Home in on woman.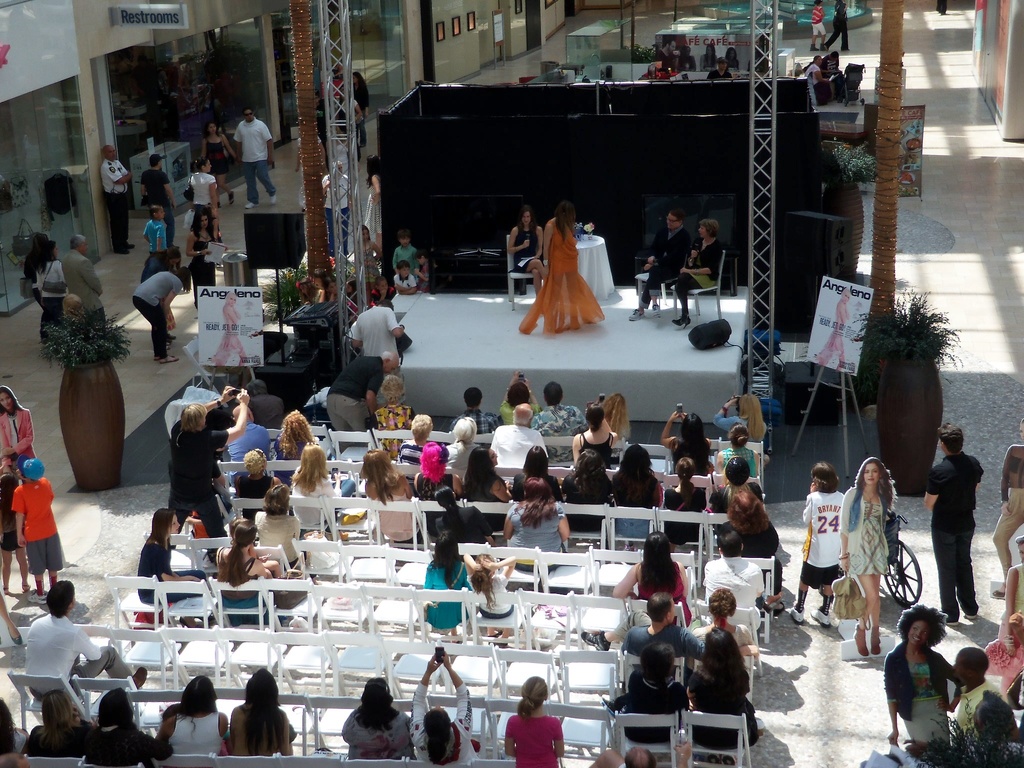
Homed in at [x1=518, y1=206, x2=607, y2=335].
